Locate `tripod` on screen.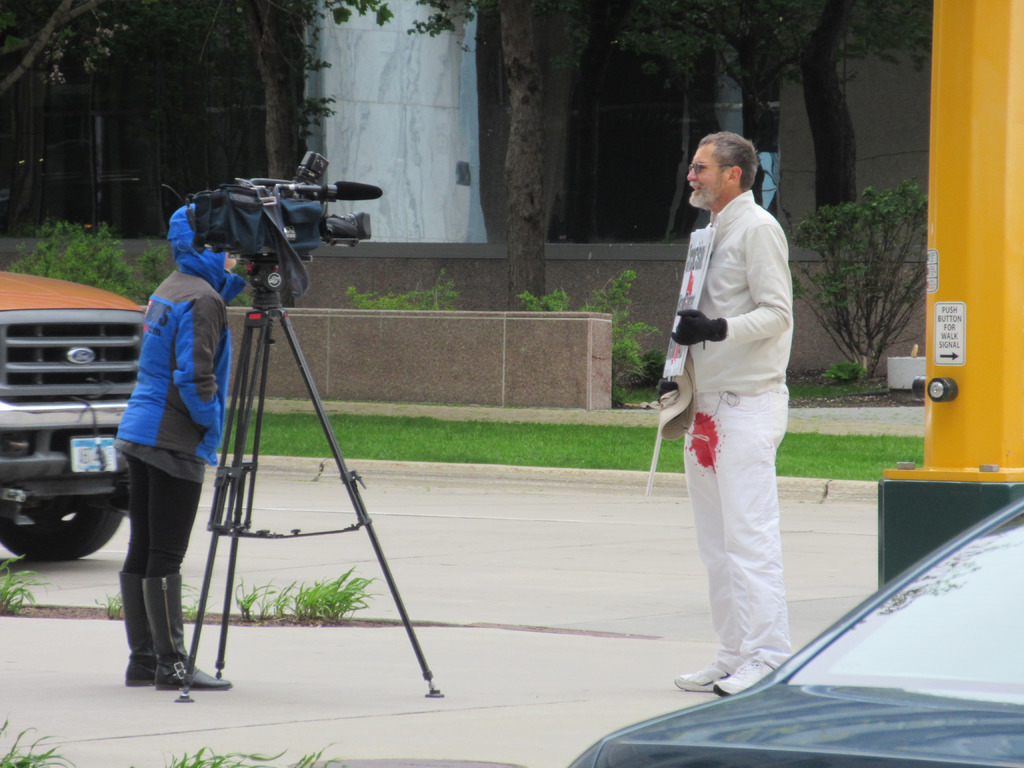
On screen at box=[174, 255, 445, 701].
